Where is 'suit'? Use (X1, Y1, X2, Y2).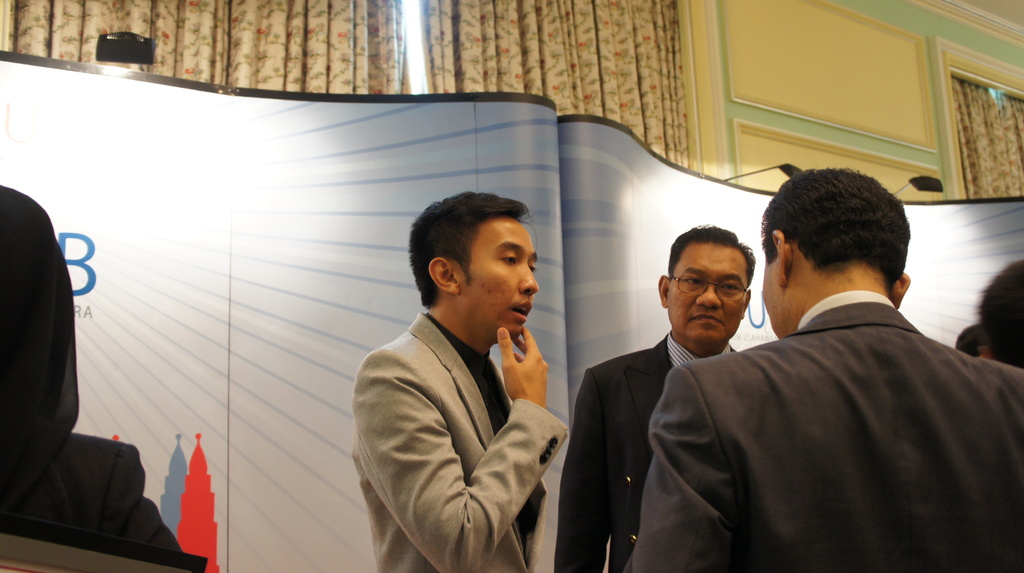
(351, 312, 569, 572).
